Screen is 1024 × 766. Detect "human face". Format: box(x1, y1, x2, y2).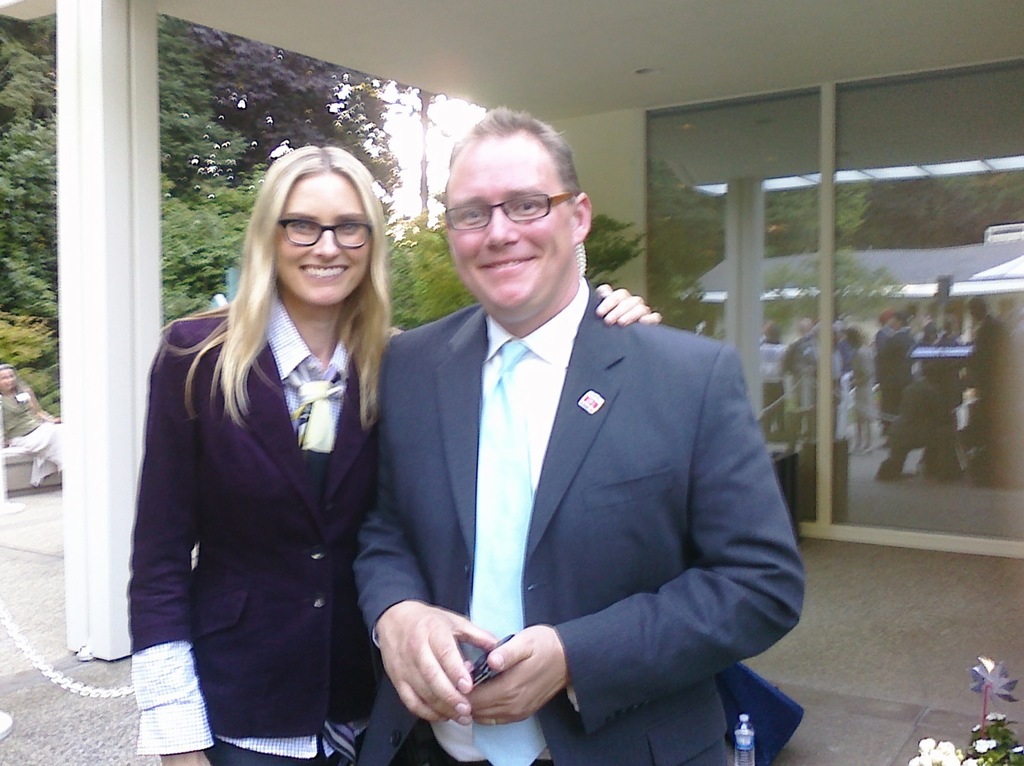
box(447, 134, 571, 330).
